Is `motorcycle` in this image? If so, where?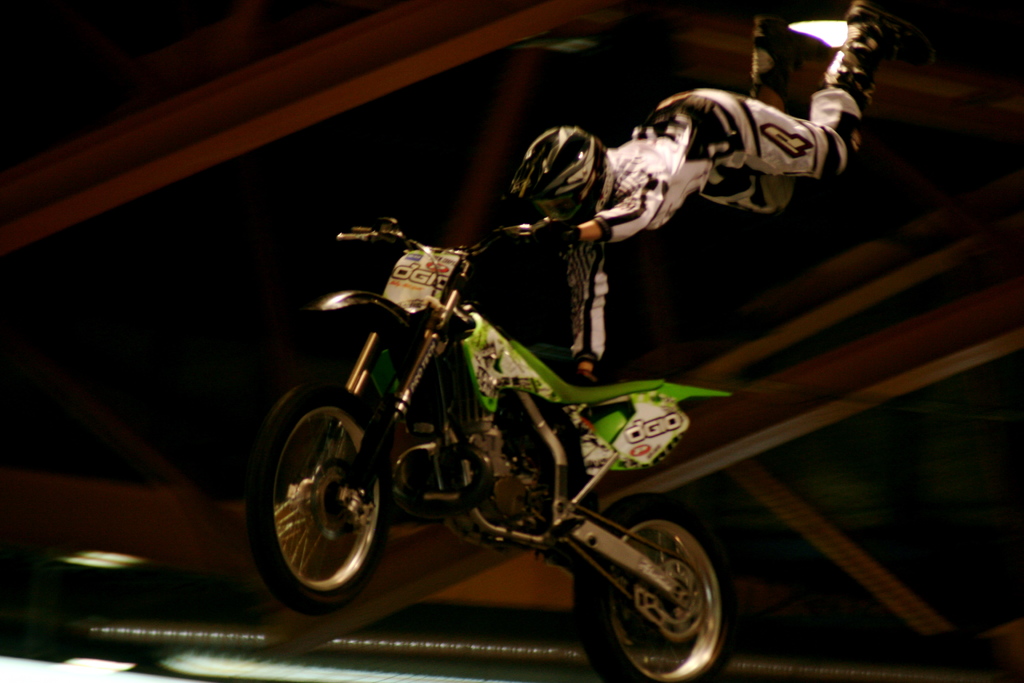
Yes, at rect(245, 217, 743, 682).
